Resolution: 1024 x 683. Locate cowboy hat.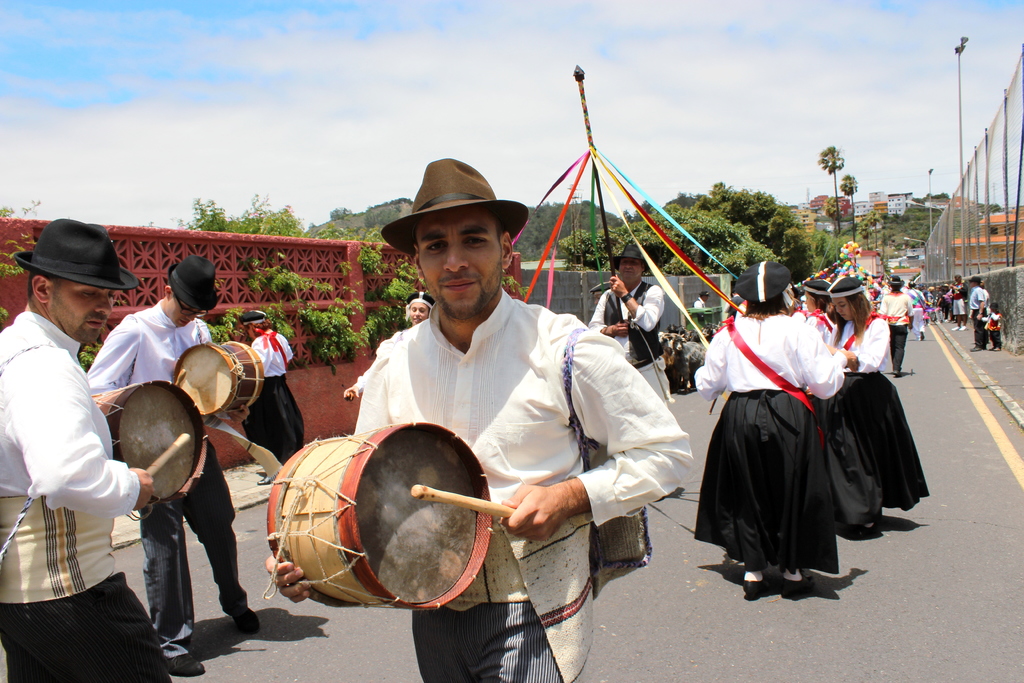
618, 238, 648, 269.
